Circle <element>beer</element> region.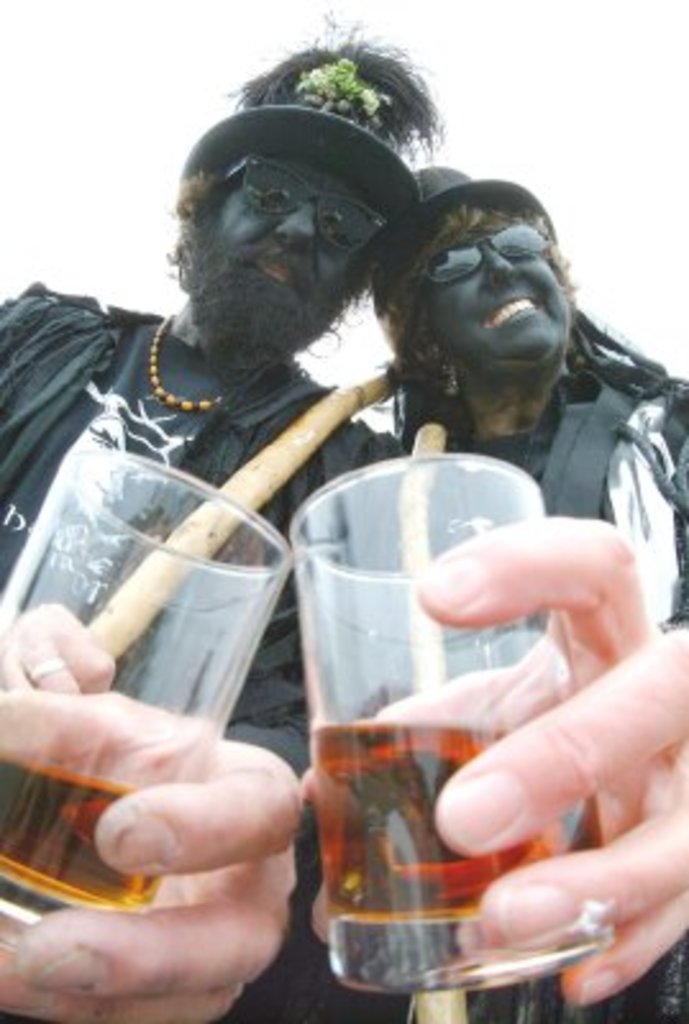
Region: region(279, 458, 635, 1004).
